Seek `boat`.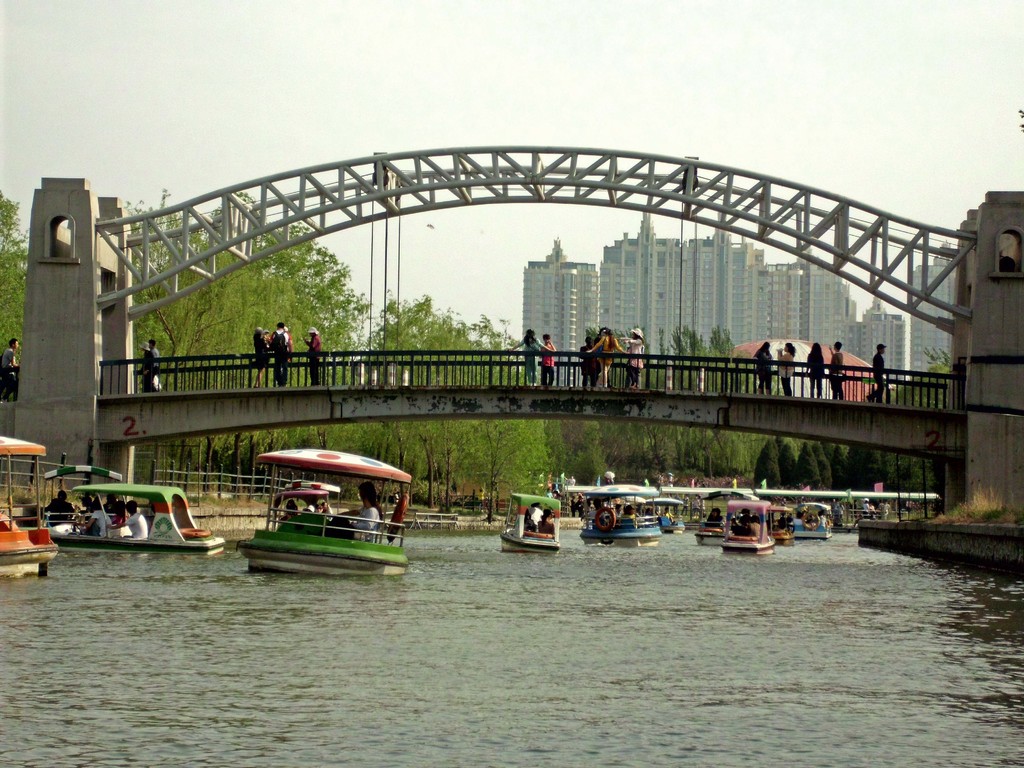
locate(566, 482, 665, 544).
